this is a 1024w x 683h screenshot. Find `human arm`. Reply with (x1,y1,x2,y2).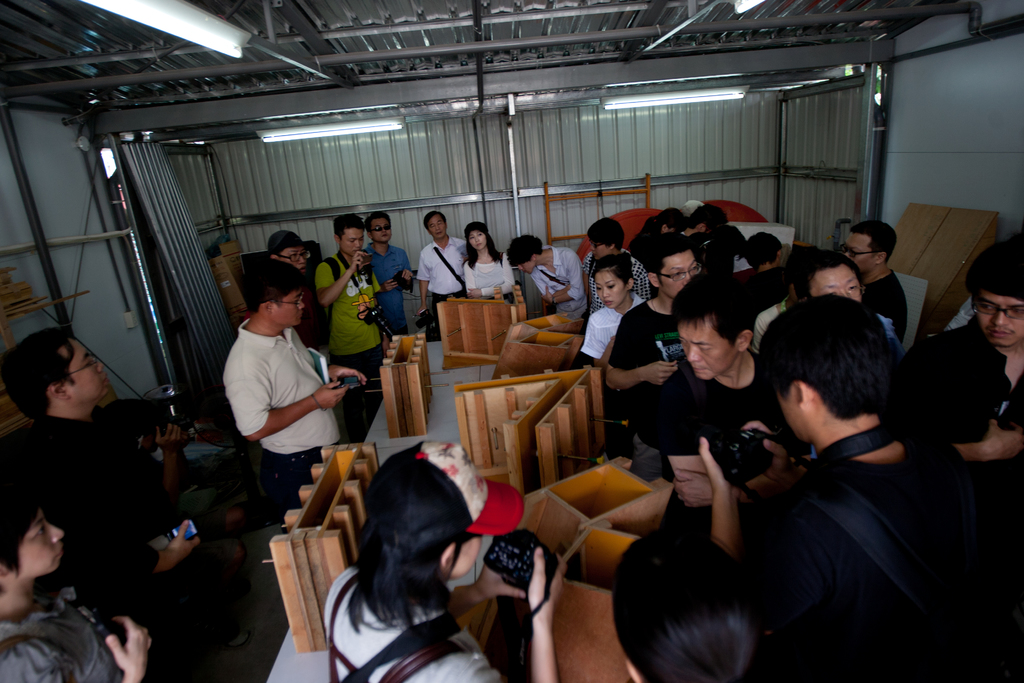
(468,261,513,299).
